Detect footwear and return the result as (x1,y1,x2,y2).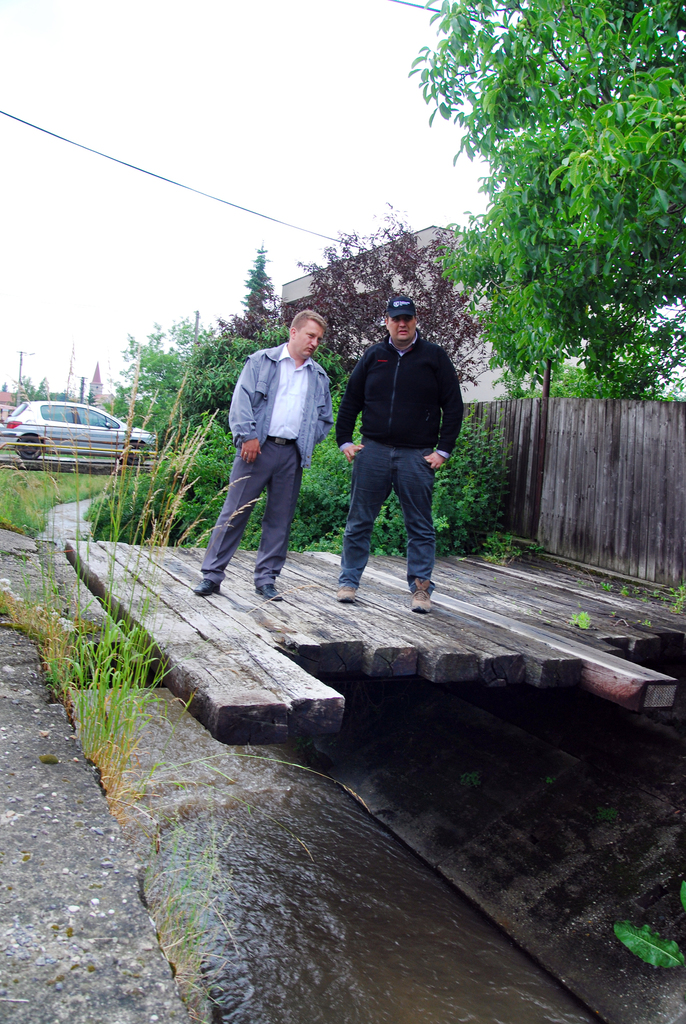
(411,580,433,613).
